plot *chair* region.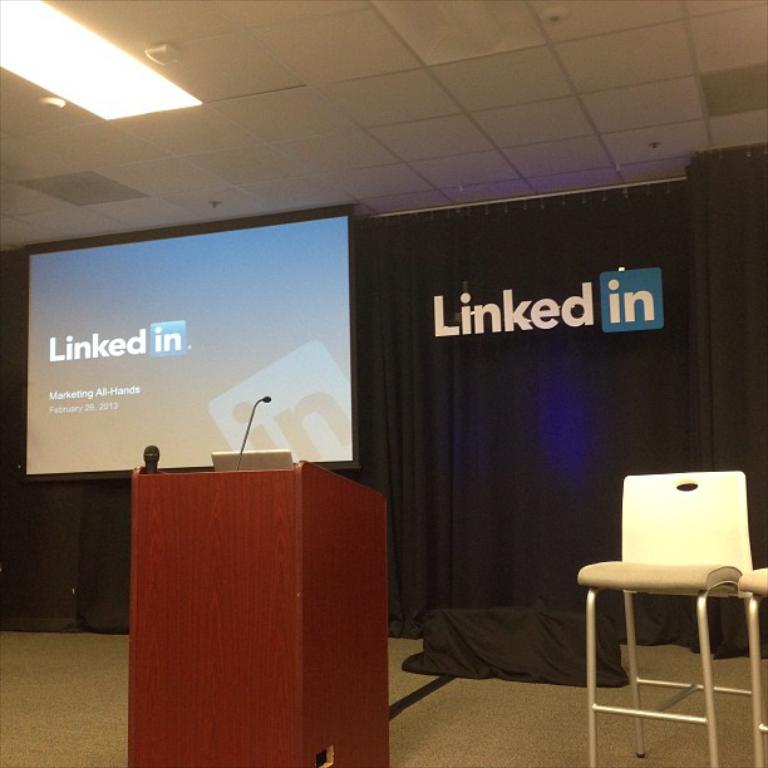
Plotted at l=570, t=458, r=758, b=767.
